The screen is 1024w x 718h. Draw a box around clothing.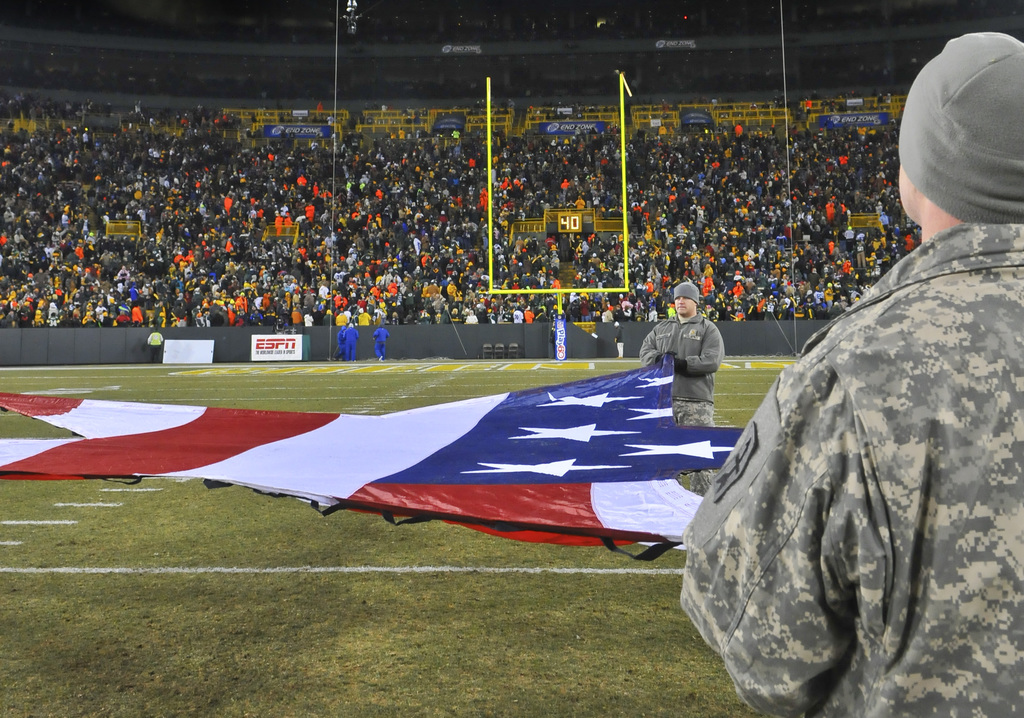
bbox=[444, 282, 456, 297].
